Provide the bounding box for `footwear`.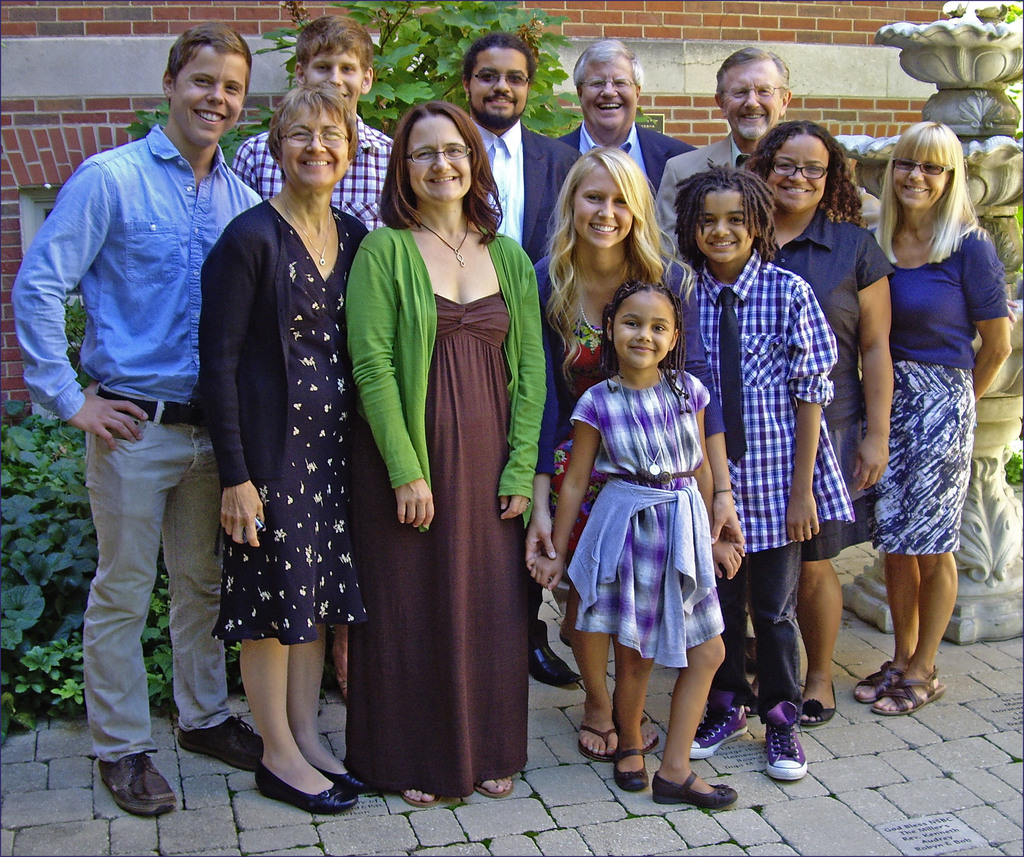
<bbox>852, 653, 904, 702</bbox>.
